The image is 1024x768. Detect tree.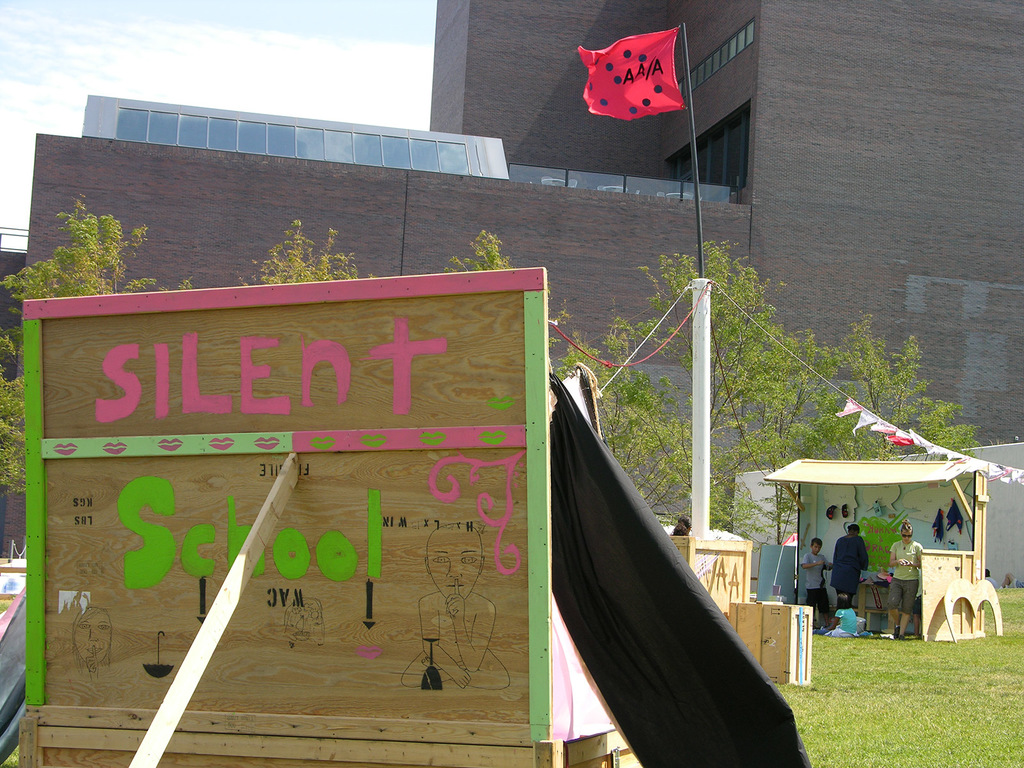
Detection: crop(0, 361, 28, 499).
